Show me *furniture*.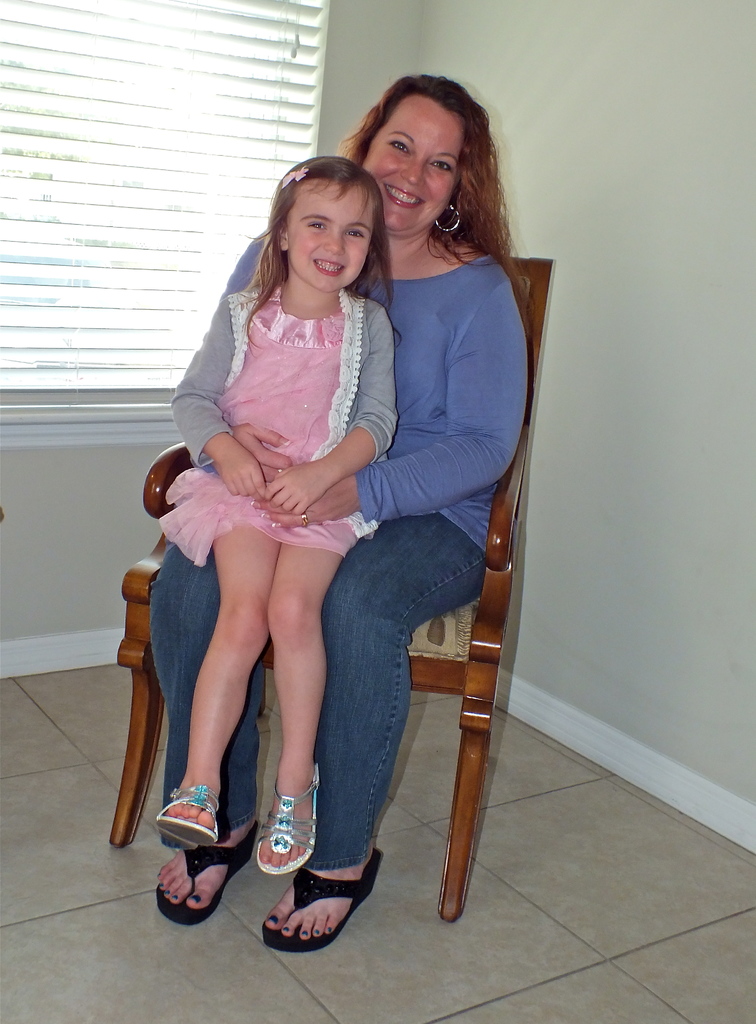
*furniture* is here: region(108, 258, 552, 923).
